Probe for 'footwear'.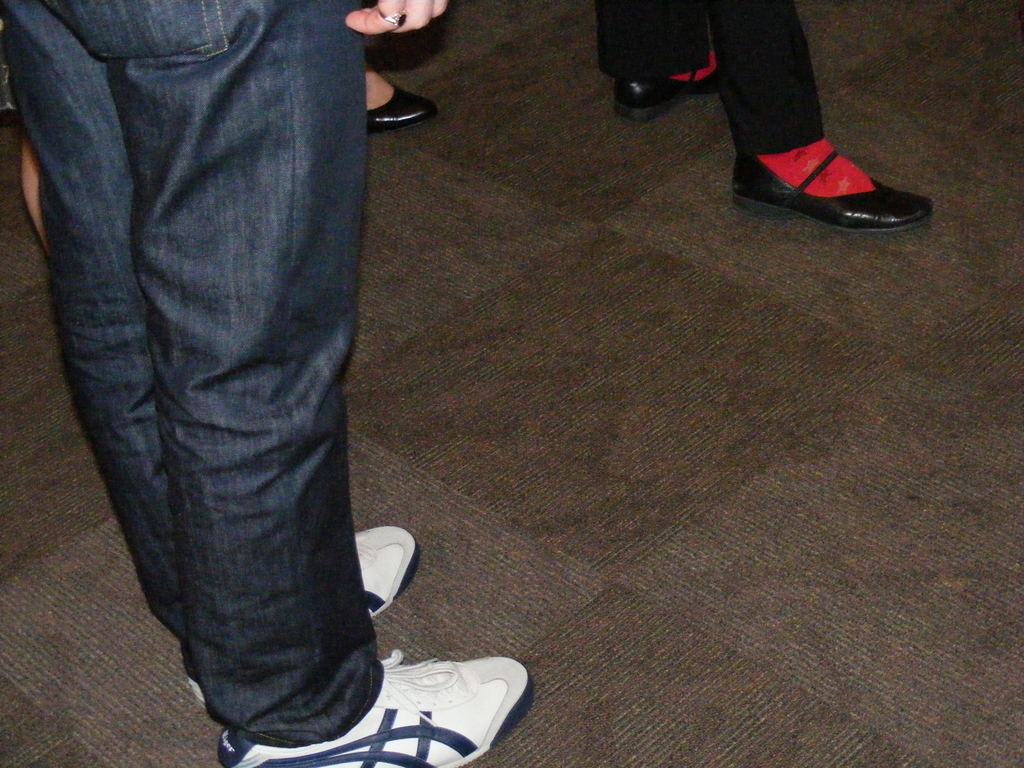
Probe result: <bbox>365, 79, 444, 135</bbox>.
